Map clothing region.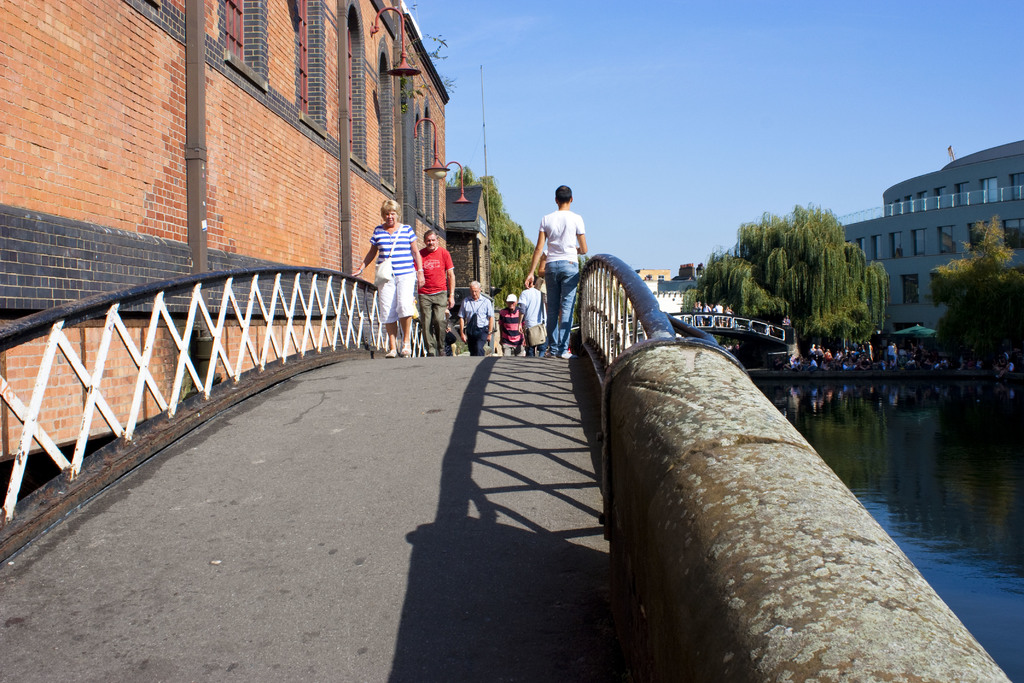
Mapped to [x1=455, y1=290, x2=495, y2=353].
